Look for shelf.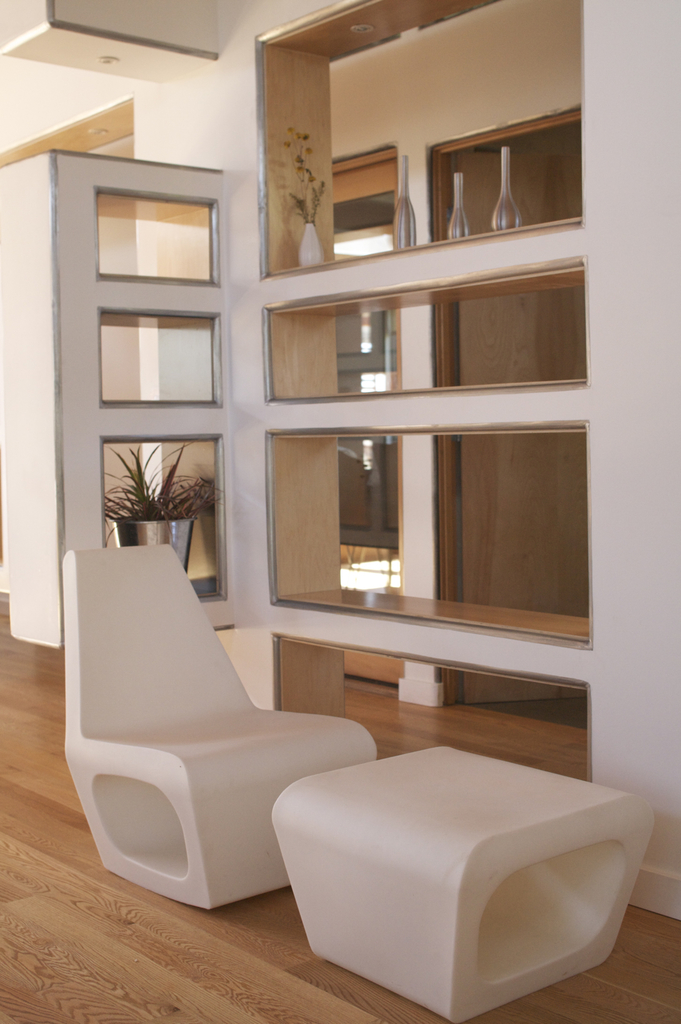
Found: Rect(262, 259, 584, 405).
